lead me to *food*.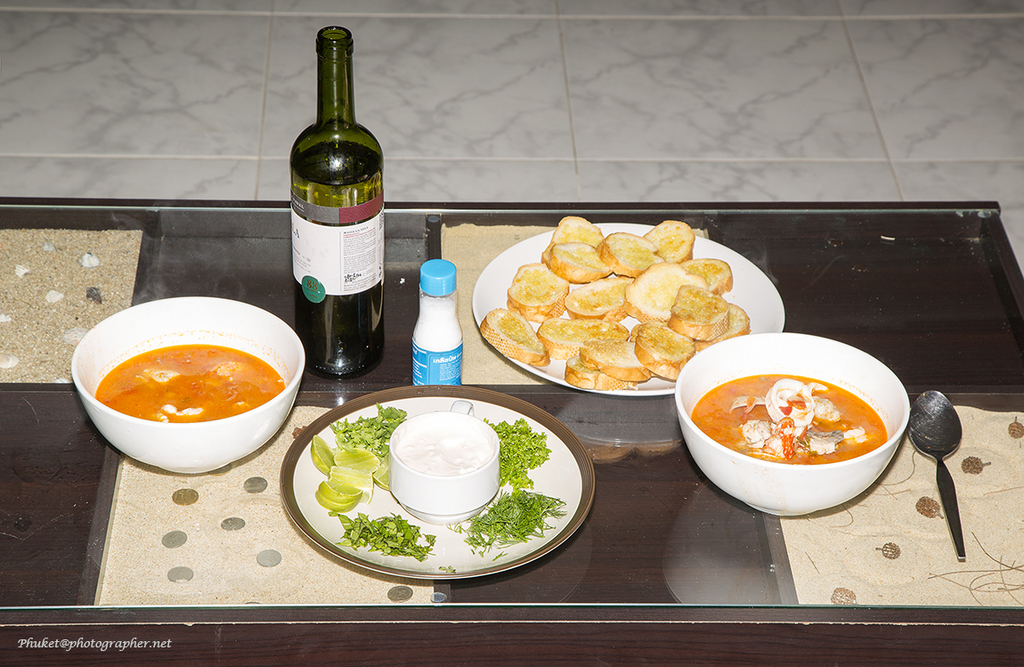
Lead to crop(915, 495, 946, 521).
